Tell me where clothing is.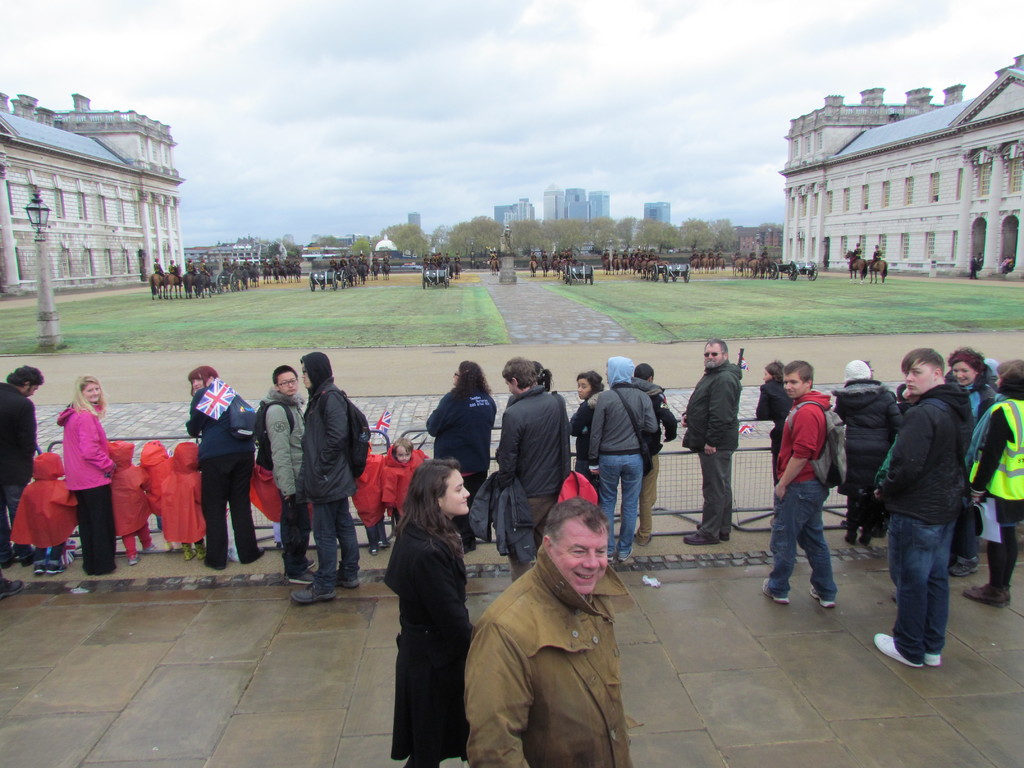
clothing is at bbox(451, 523, 649, 761).
